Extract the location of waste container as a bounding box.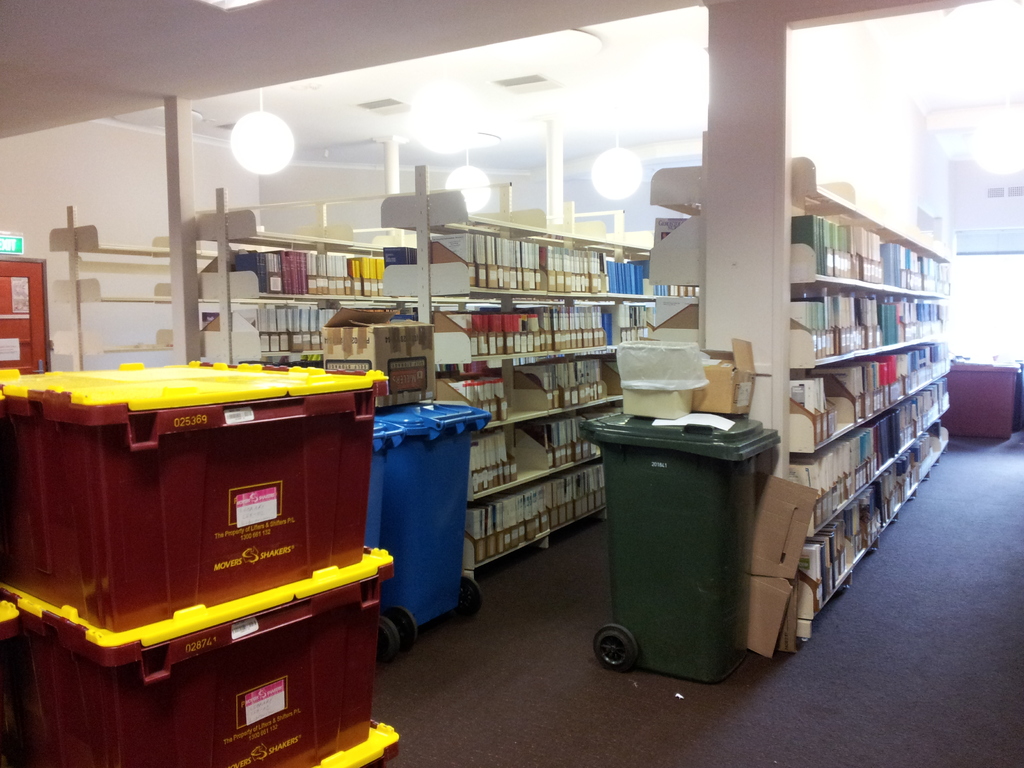
l=374, t=398, r=501, b=647.
